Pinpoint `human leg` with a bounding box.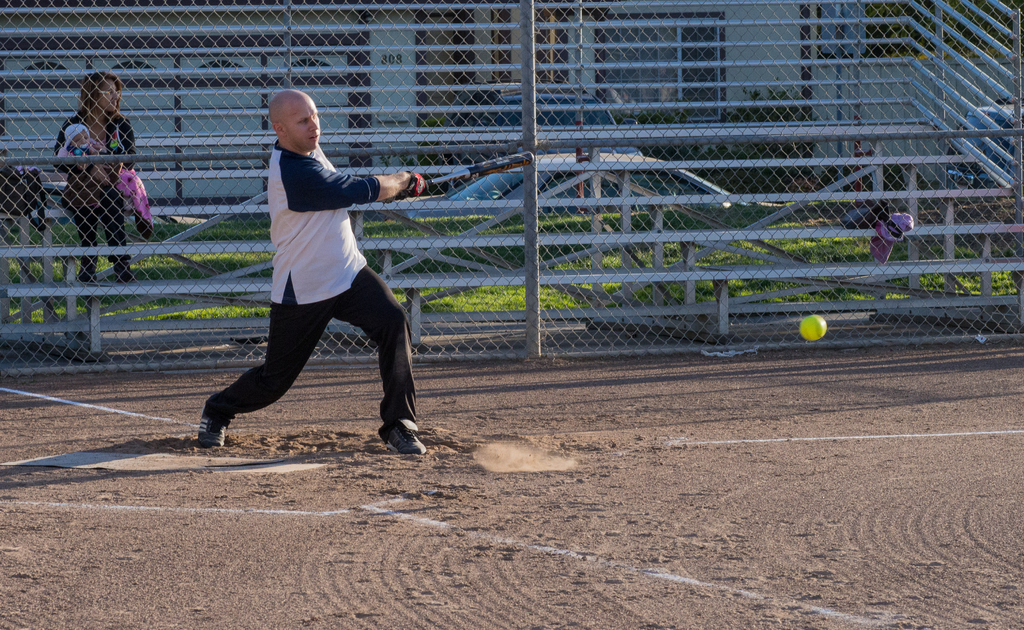
(x1=332, y1=268, x2=427, y2=453).
